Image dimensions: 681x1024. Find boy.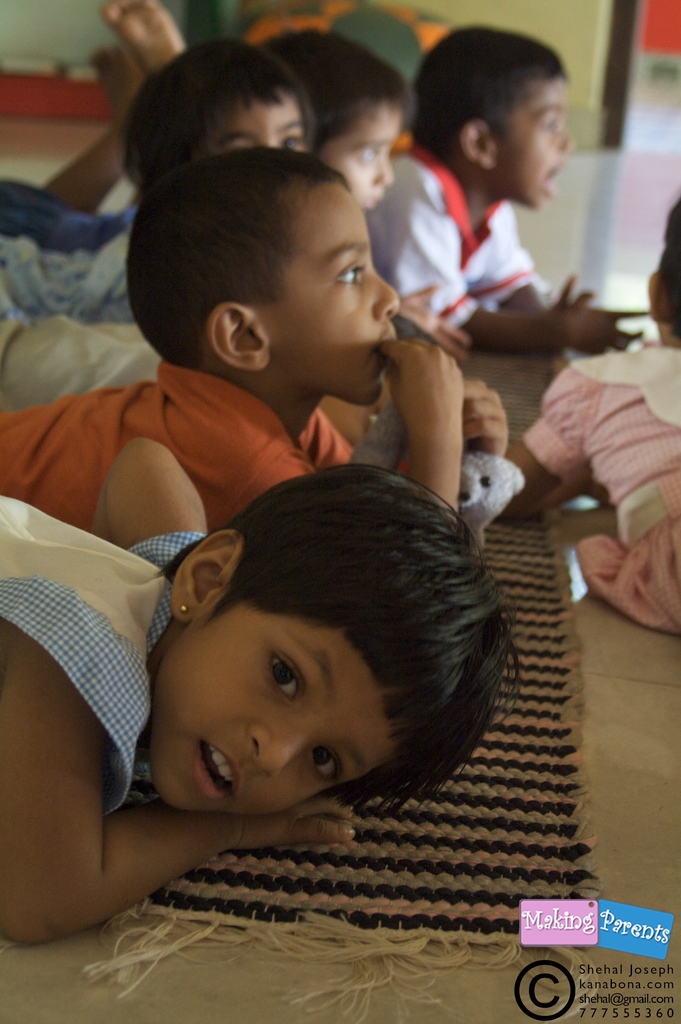
bbox=(0, 23, 476, 376).
